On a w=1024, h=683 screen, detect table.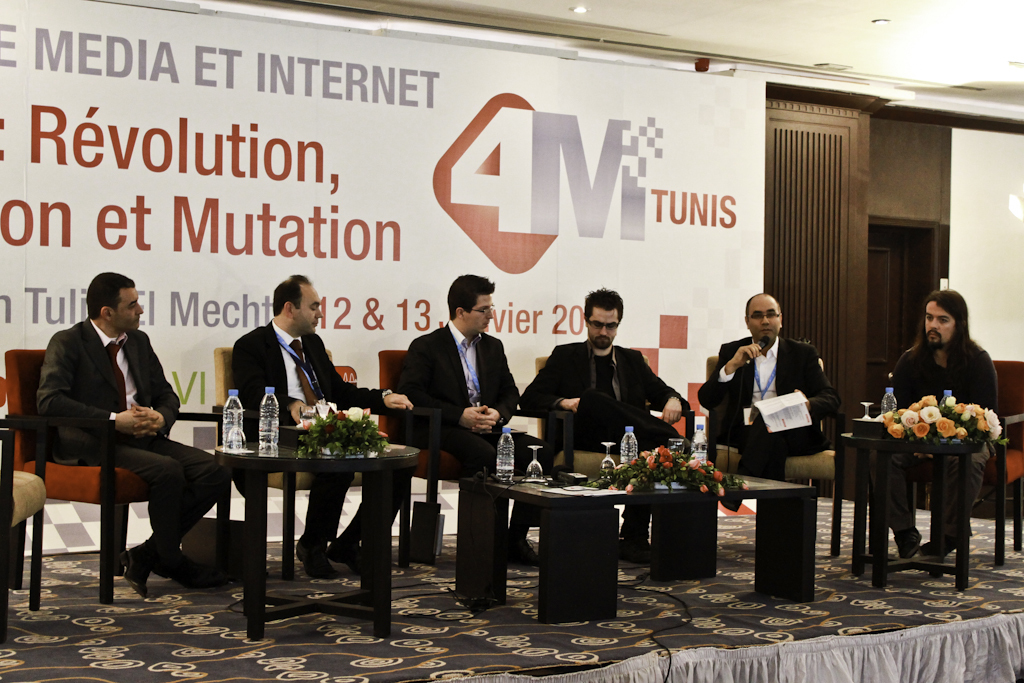
Rect(148, 422, 428, 626).
